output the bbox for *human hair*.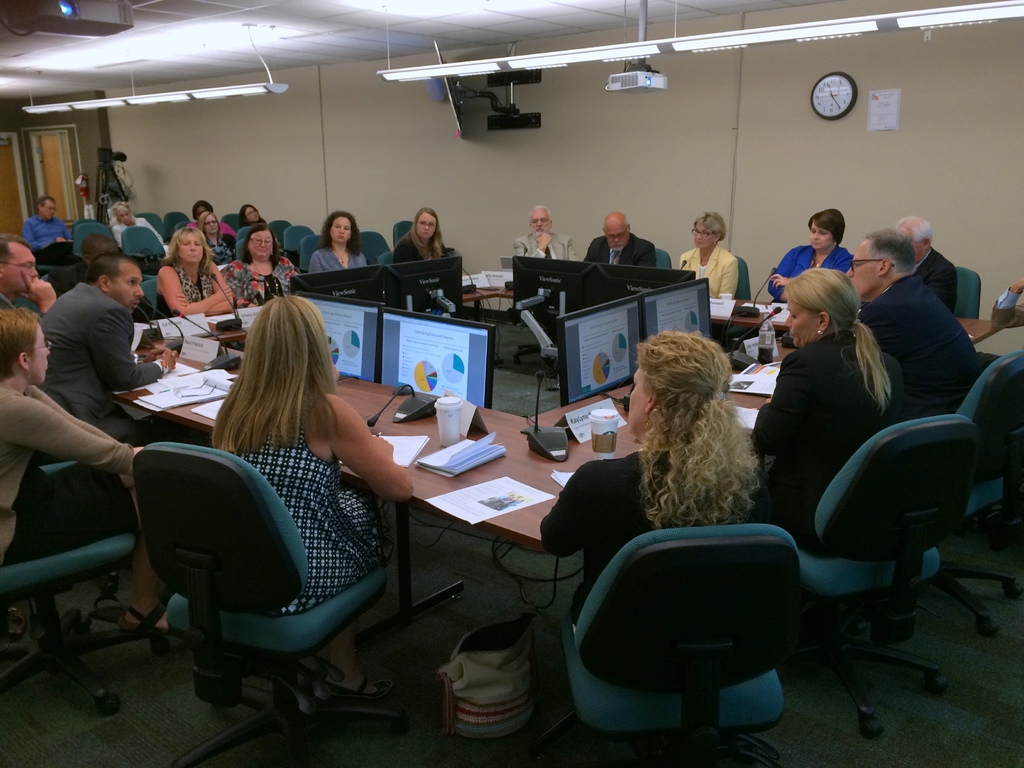
detection(691, 209, 728, 241).
